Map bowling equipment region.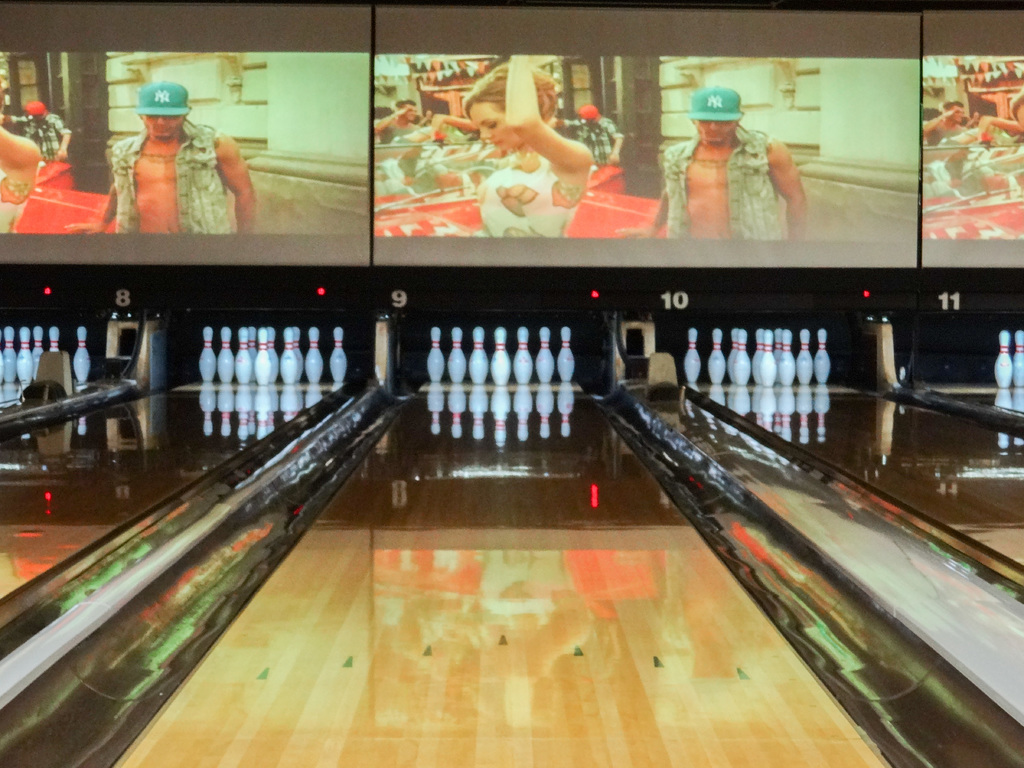
Mapped to crop(1014, 330, 1023, 389).
